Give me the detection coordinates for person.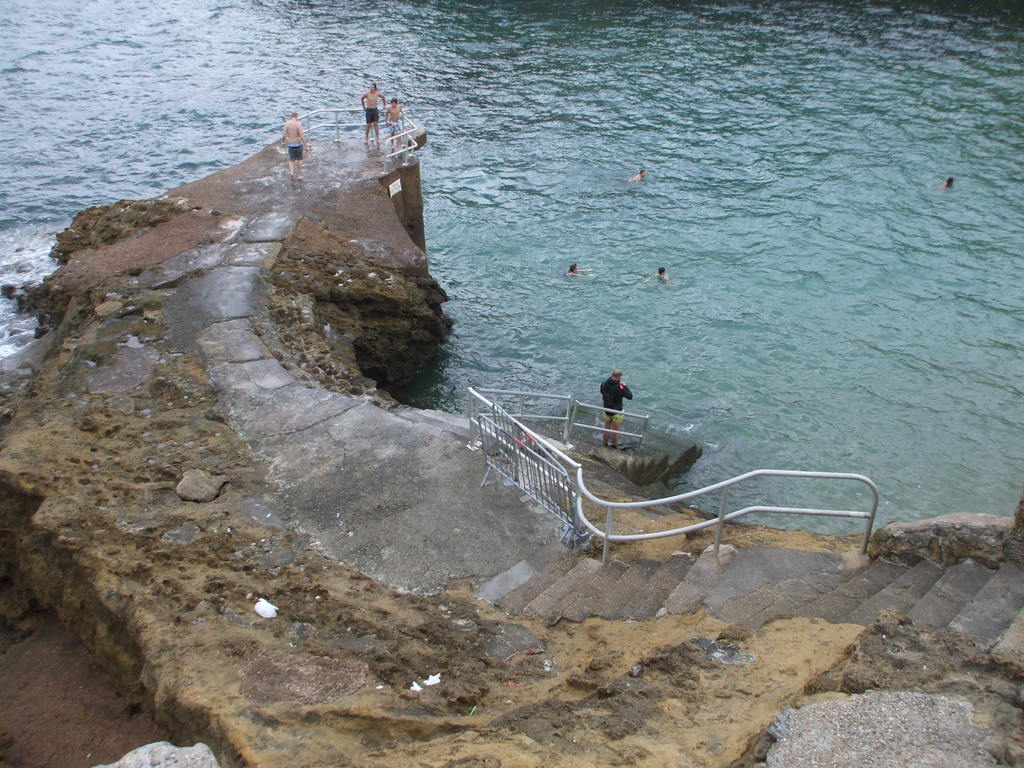
bbox=(943, 173, 955, 193).
